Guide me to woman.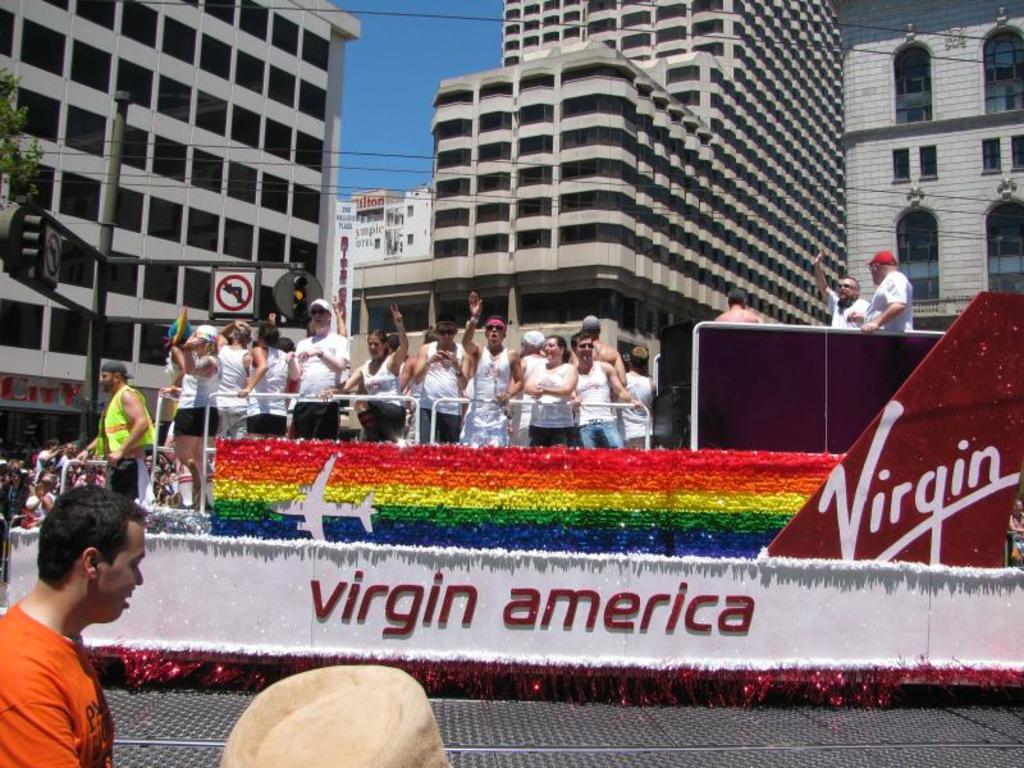
Guidance: box(169, 321, 223, 511).
